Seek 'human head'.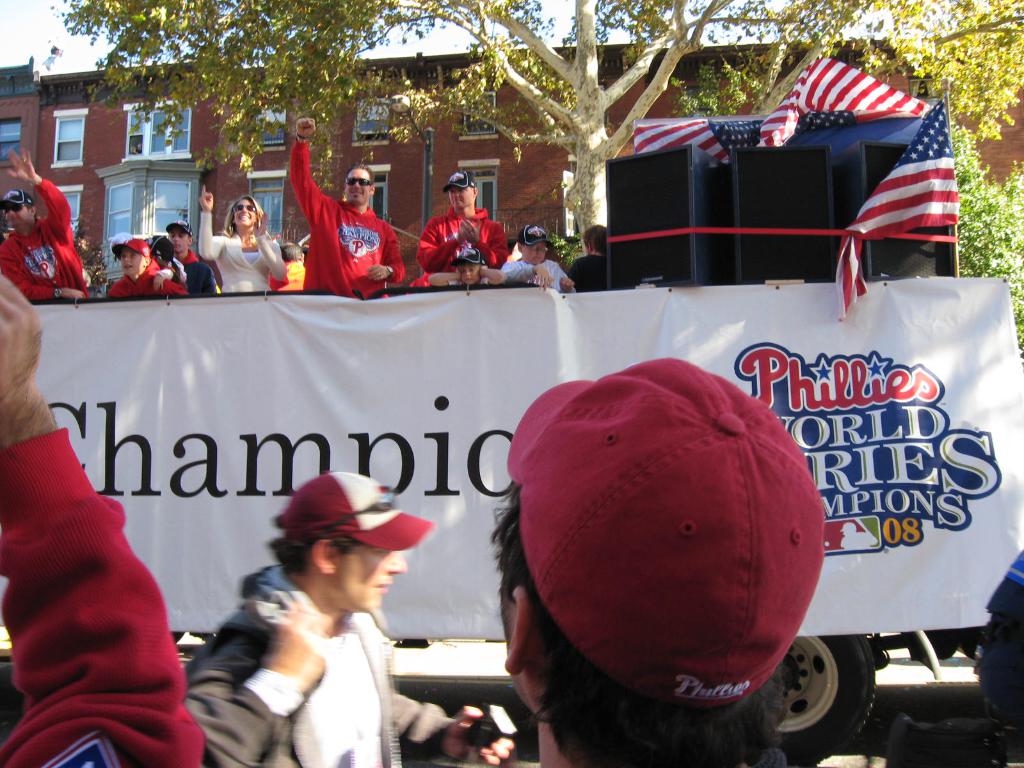
444, 170, 481, 204.
